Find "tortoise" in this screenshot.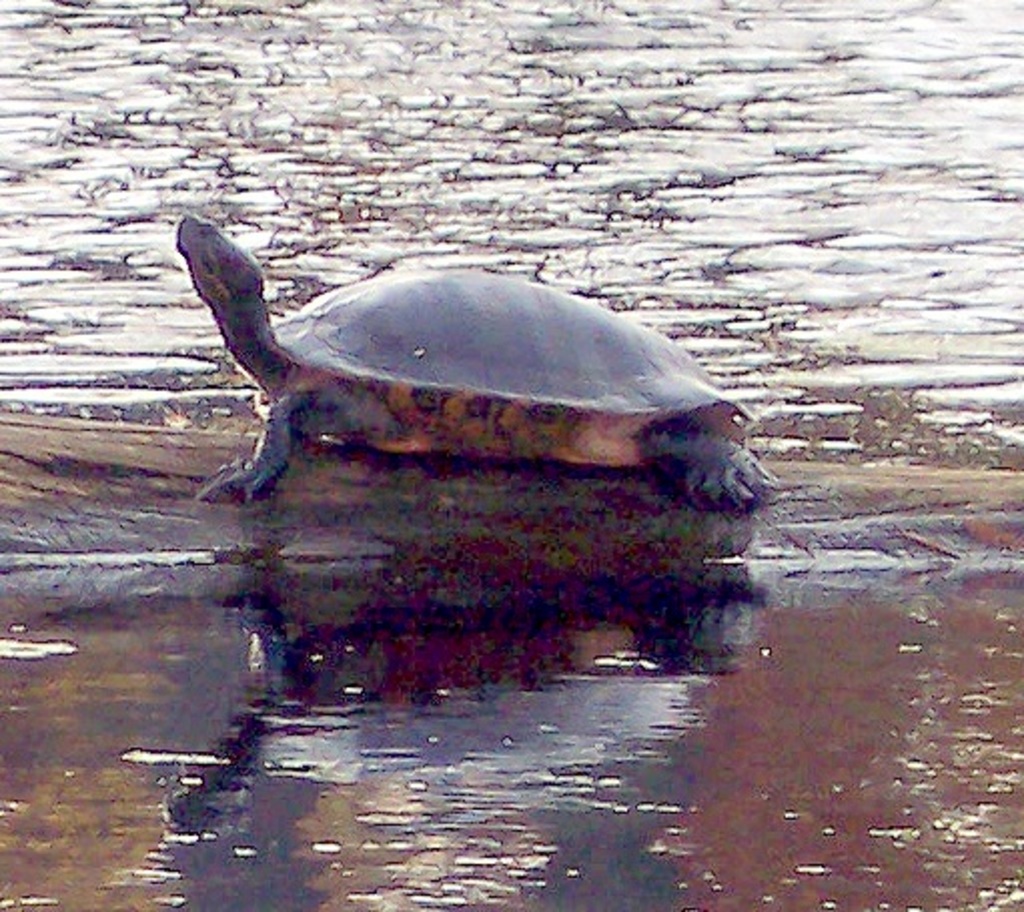
The bounding box for "tortoise" is box(170, 214, 786, 509).
